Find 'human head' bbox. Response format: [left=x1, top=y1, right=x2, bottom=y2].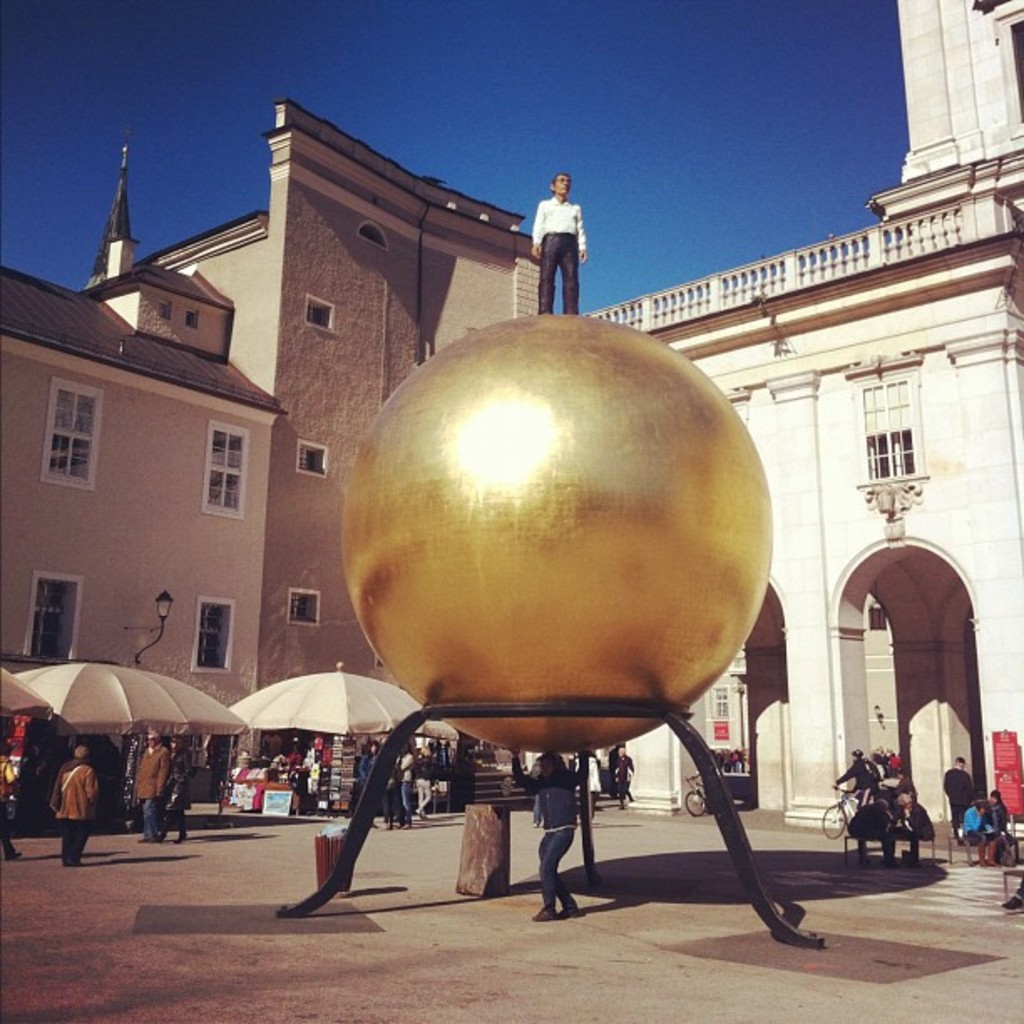
[left=987, top=786, right=1006, bottom=808].
